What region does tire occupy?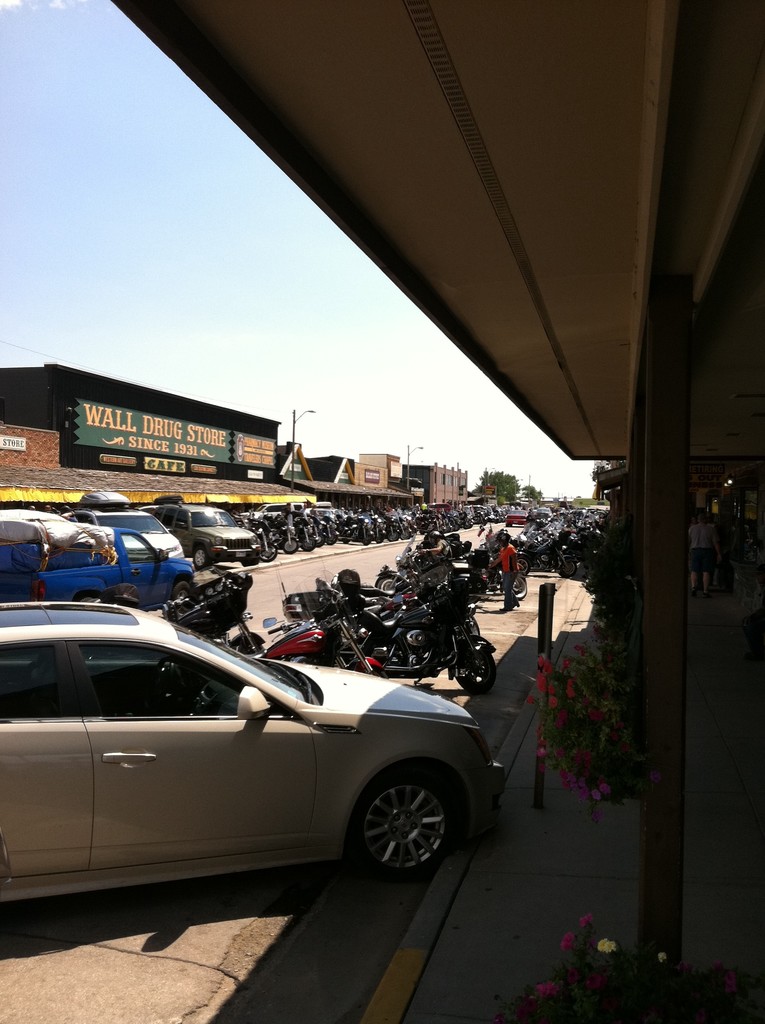
box(240, 556, 259, 568).
